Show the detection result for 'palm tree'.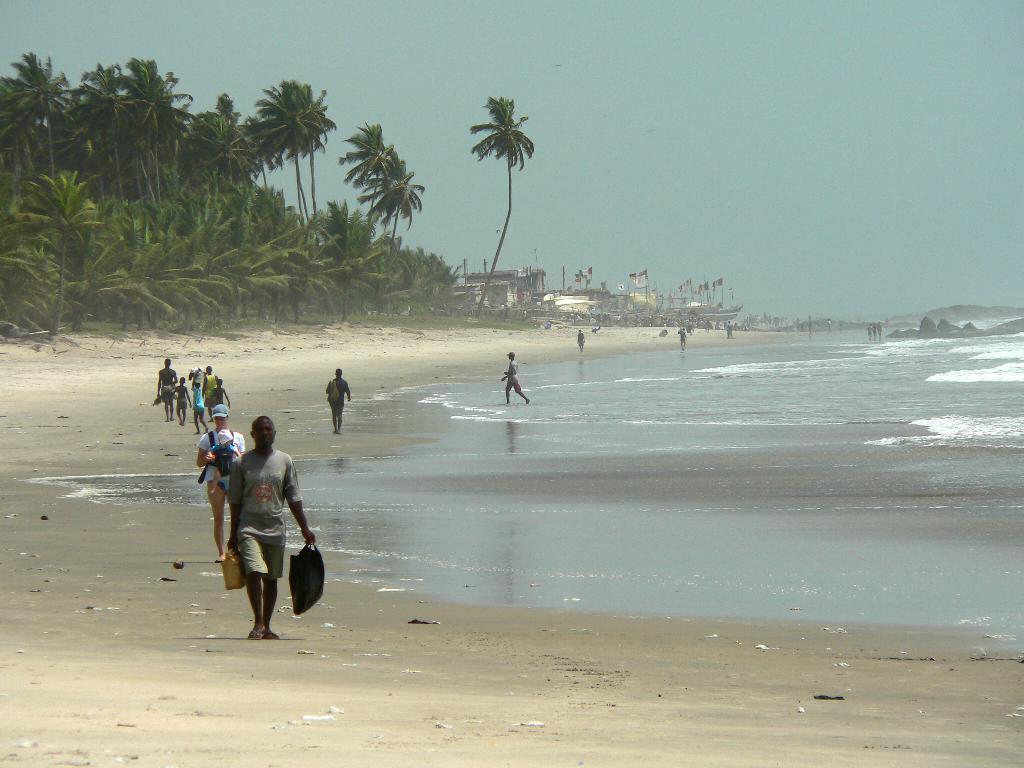
459 90 538 300.
